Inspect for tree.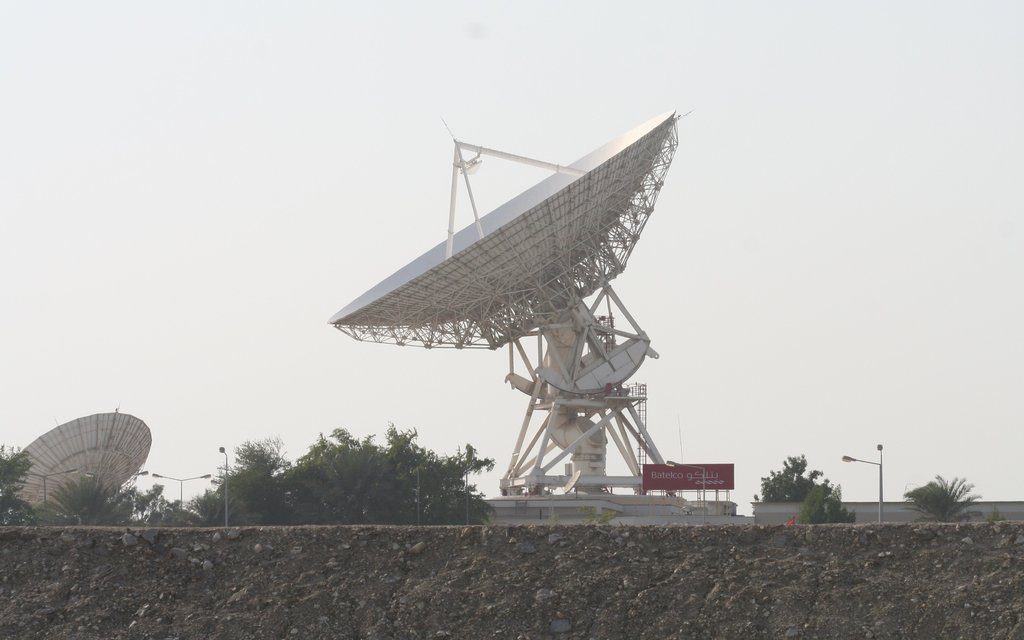
Inspection: locate(1, 445, 38, 529).
